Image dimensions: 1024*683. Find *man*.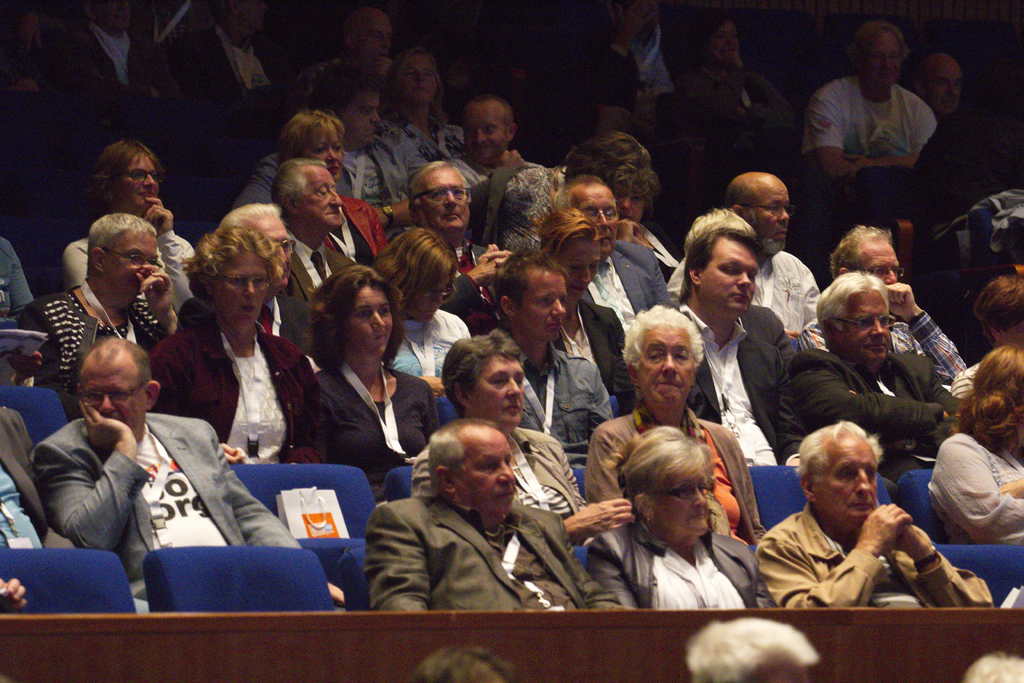
BBox(794, 224, 970, 392).
